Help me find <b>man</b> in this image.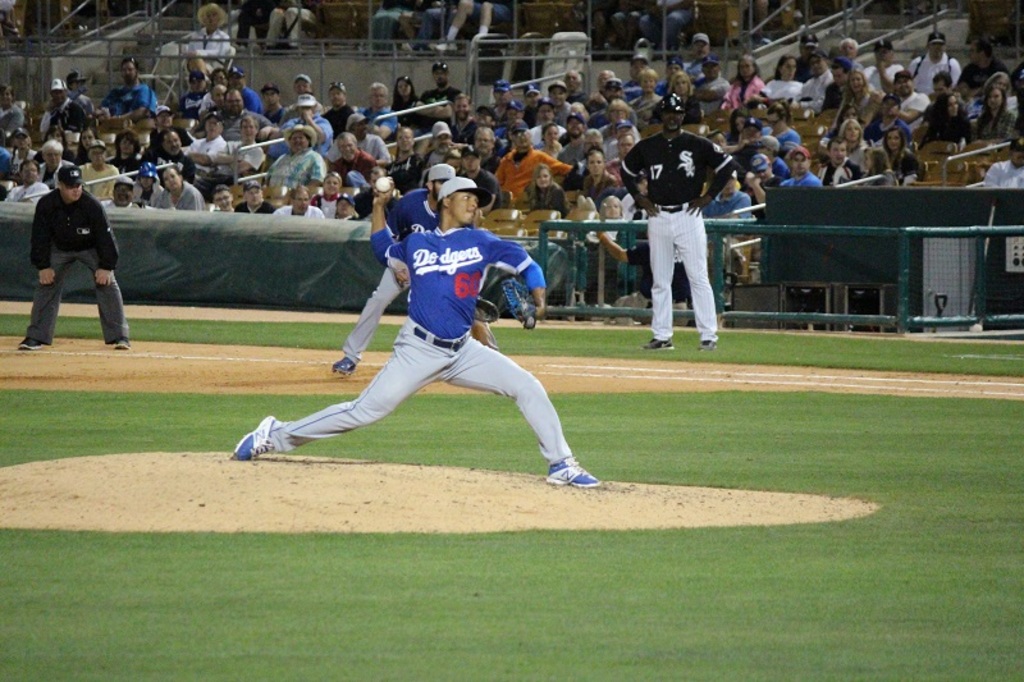
Found it: rect(207, 84, 227, 102).
